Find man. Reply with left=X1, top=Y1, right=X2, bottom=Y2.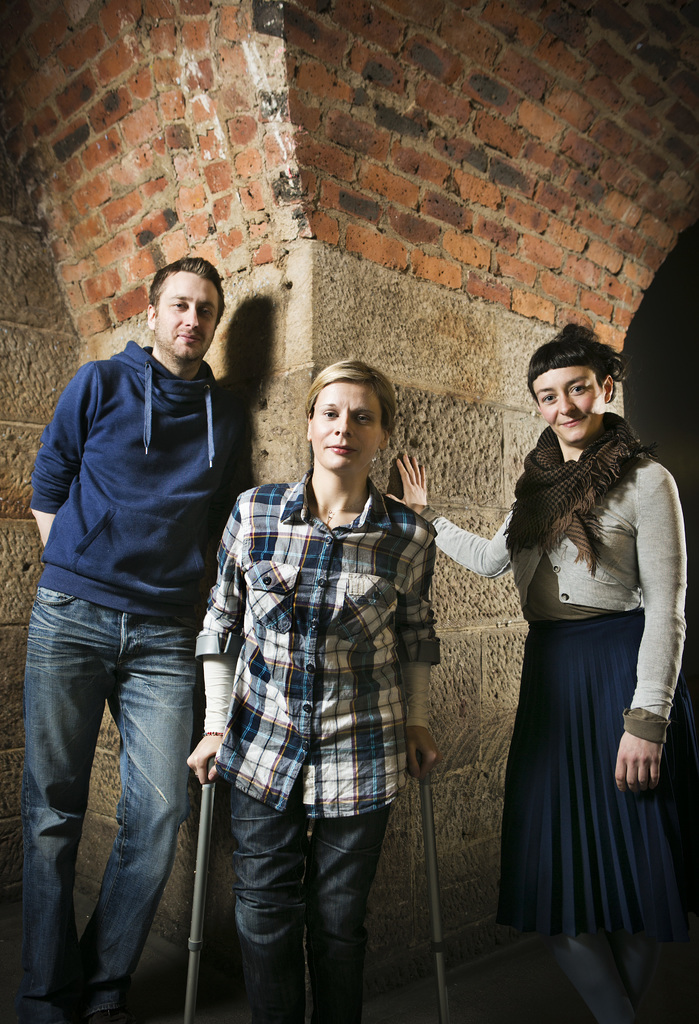
left=18, top=243, right=284, bottom=1011.
